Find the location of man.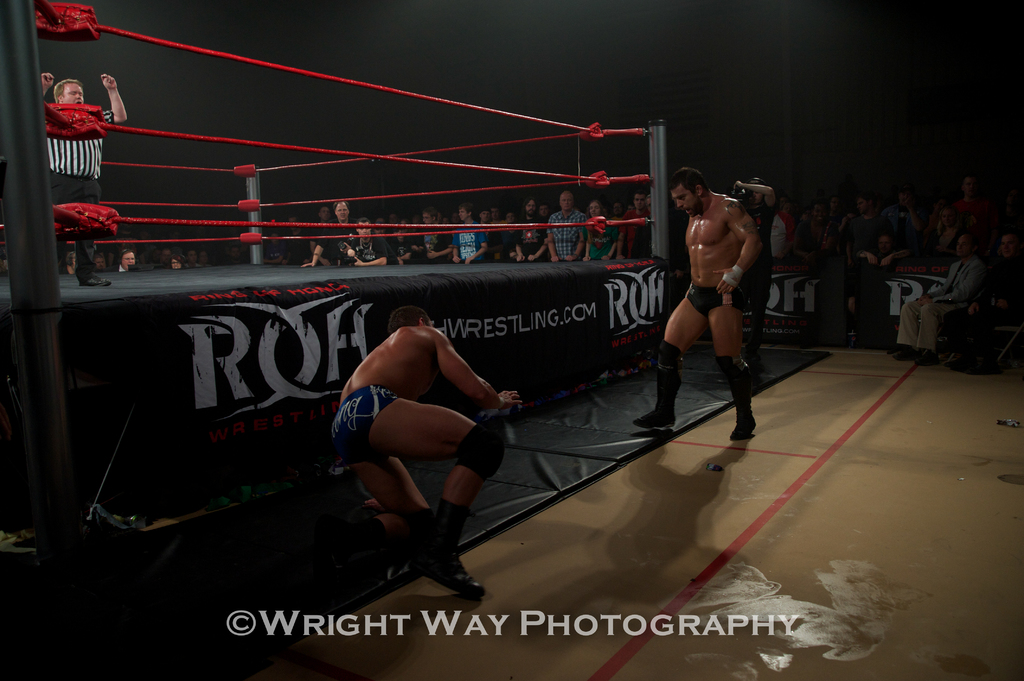
Location: (x1=622, y1=164, x2=766, y2=448).
